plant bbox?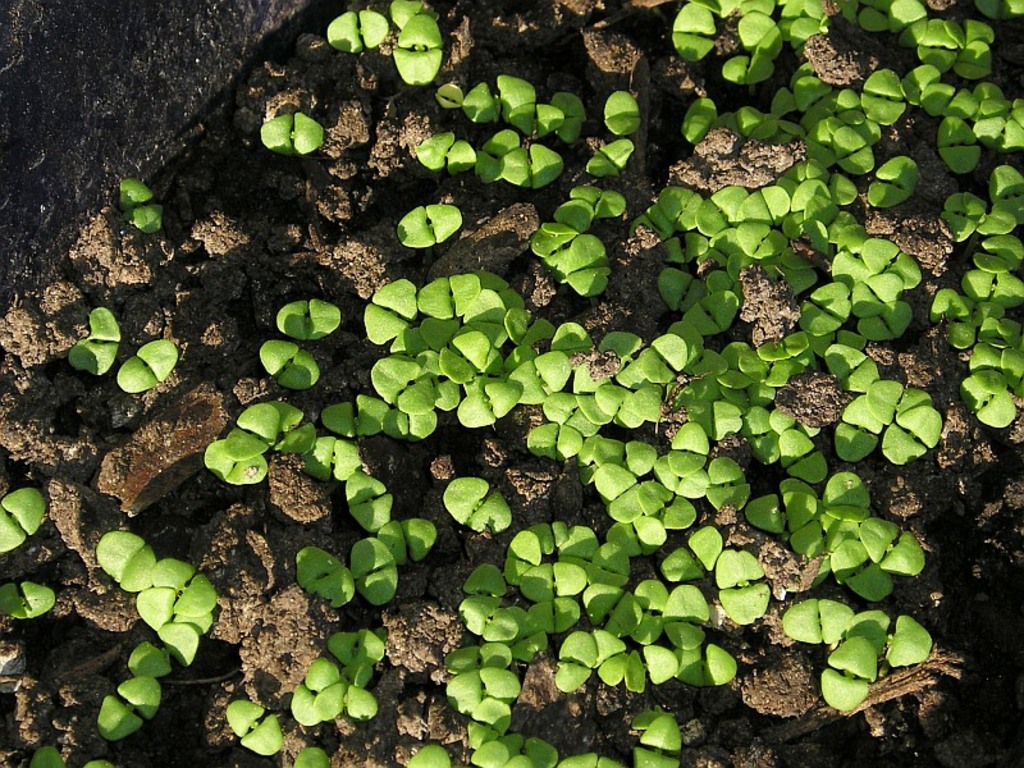
Rect(742, 87, 804, 142)
